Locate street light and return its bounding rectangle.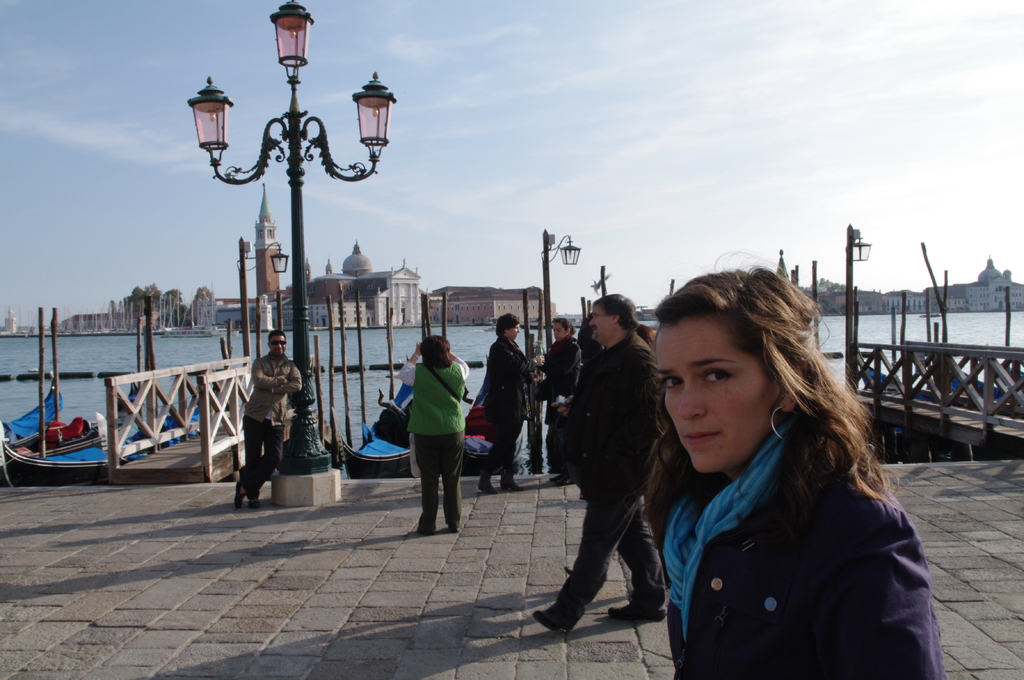
locate(164, 22, 400, 412).
